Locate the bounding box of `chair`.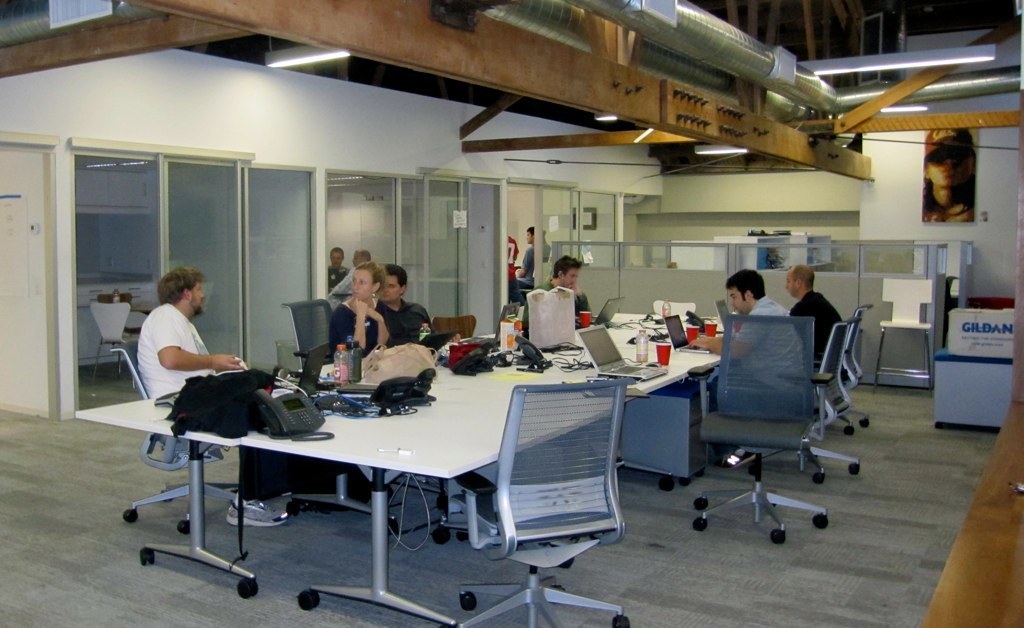
Bounding box: x1=433 y1=315 x2=478 y2=339.
